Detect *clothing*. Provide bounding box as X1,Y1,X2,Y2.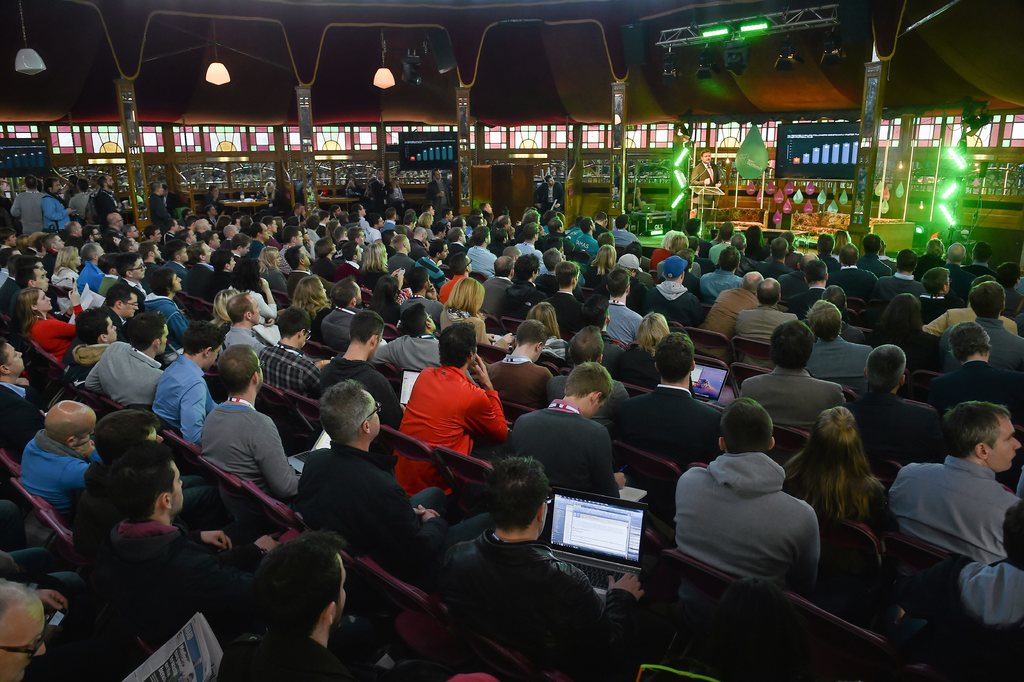
747,242,768,260.
